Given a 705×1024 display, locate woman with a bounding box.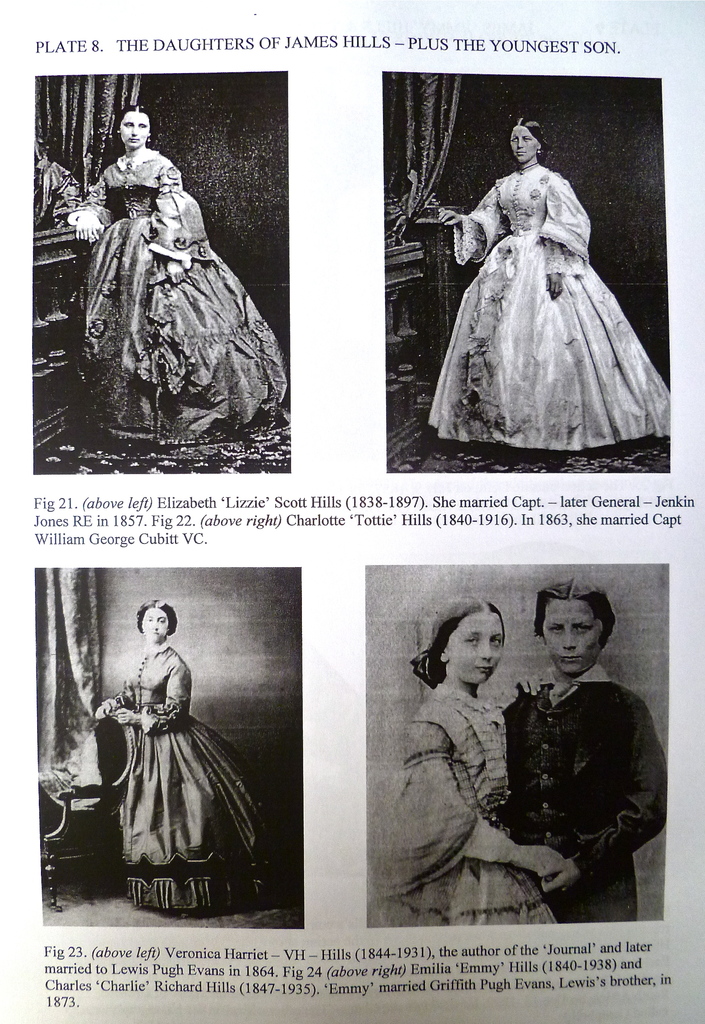
Located: <box>100,556,274,908</box>.
